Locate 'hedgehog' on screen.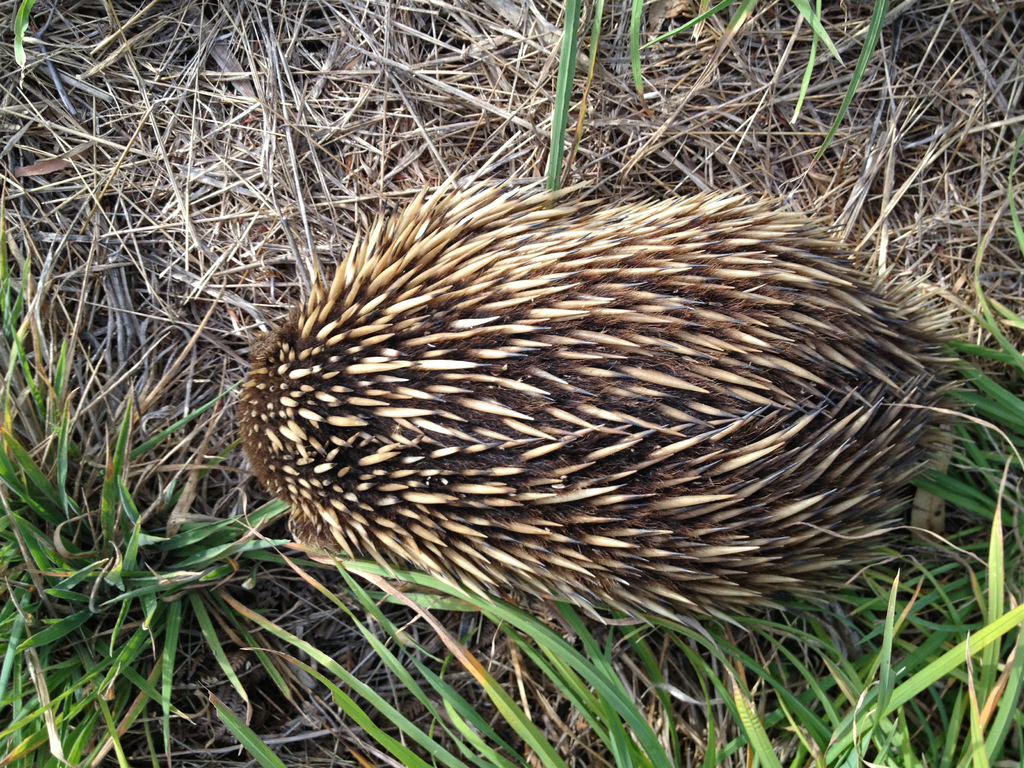
On screen at 232, 168, 1006, 648.
